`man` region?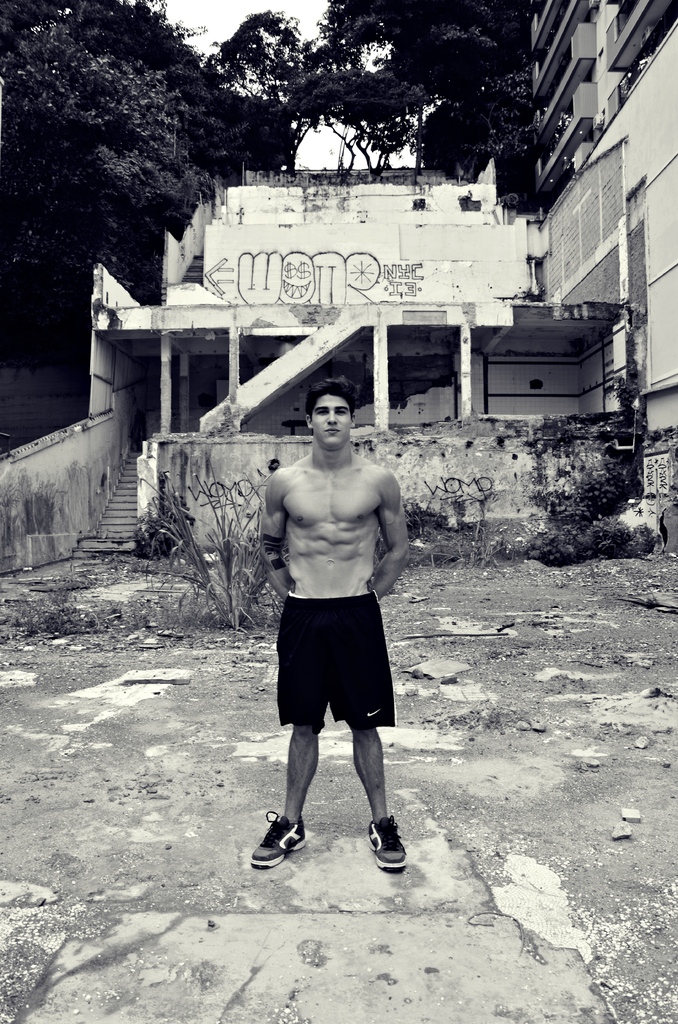
248/384/414/861
